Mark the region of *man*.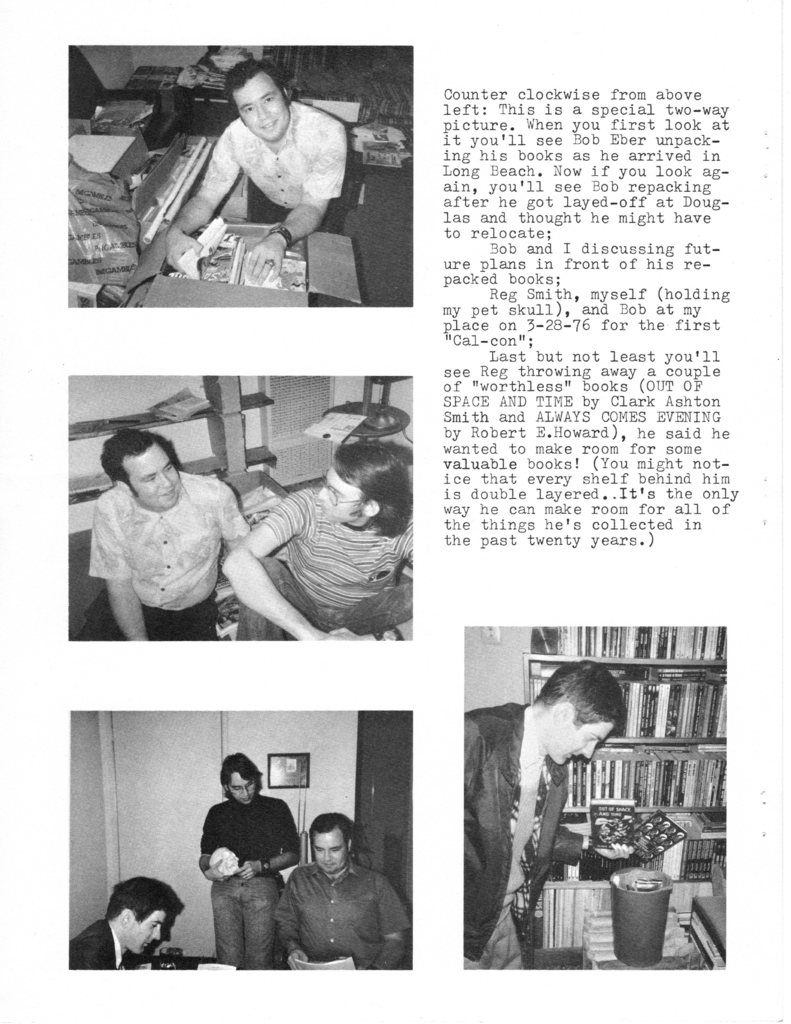
Region: (x1=150, y1=59, x2=376, y2=294).
